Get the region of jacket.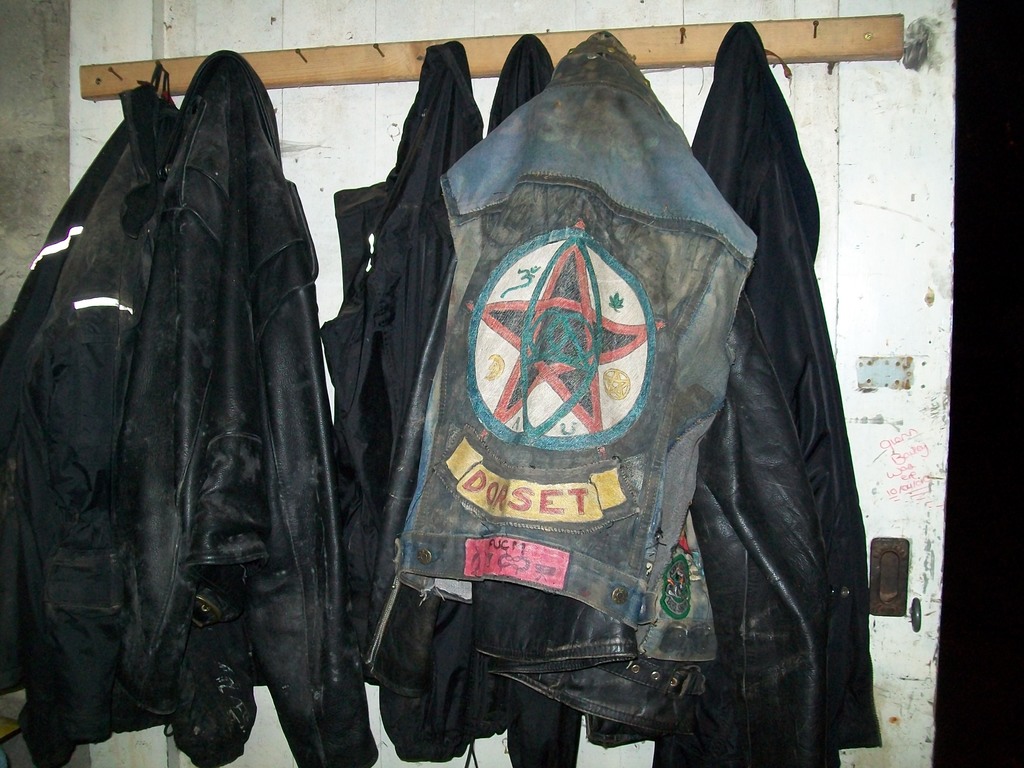
[650, 17, 878, 767].
